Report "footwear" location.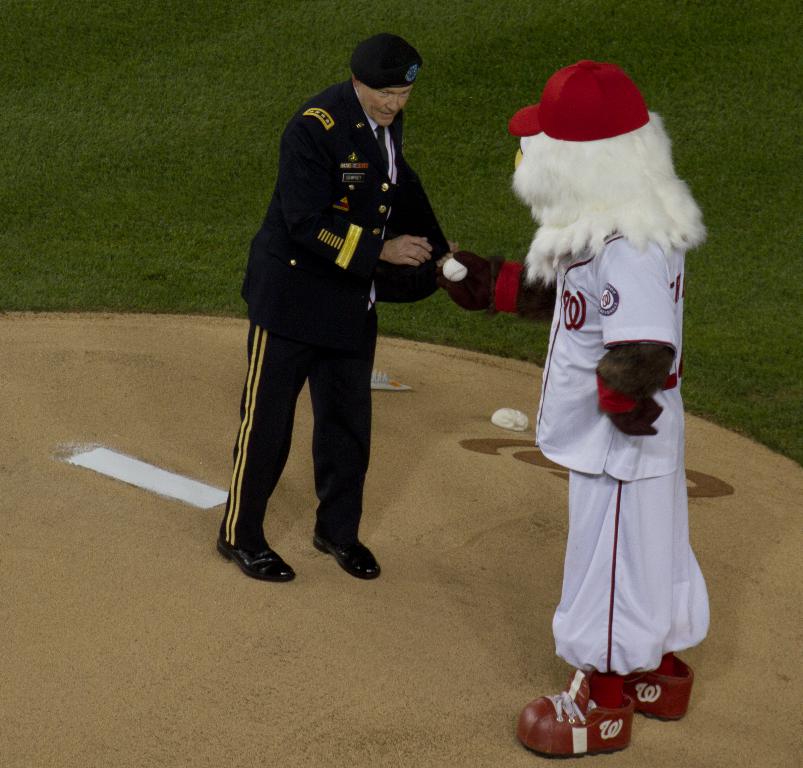
Report: left=315, top=530, right=379, bottom=579.
